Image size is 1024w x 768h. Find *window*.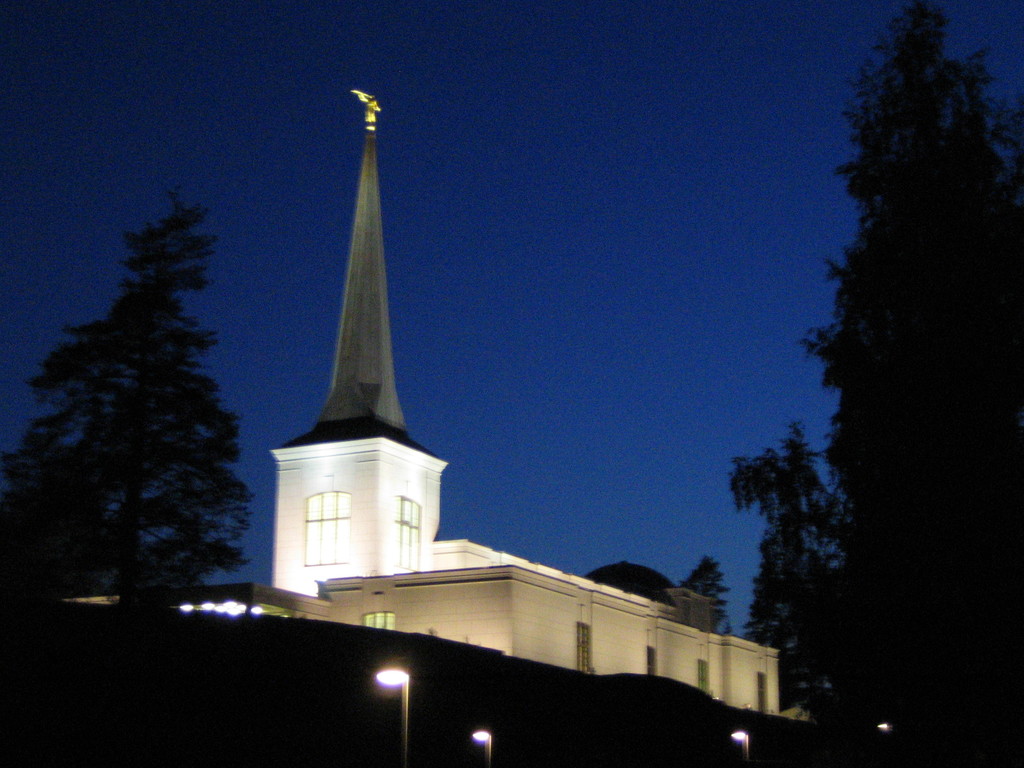
301/488/347/563.
